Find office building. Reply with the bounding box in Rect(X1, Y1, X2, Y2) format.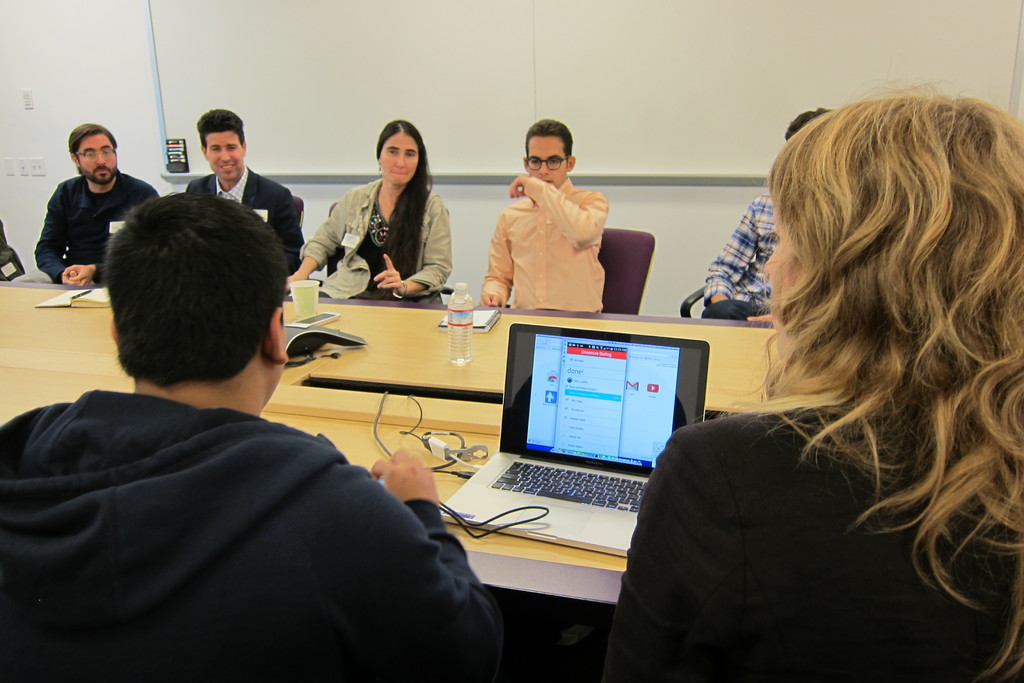
Rect(0, 17, 941, 682).
